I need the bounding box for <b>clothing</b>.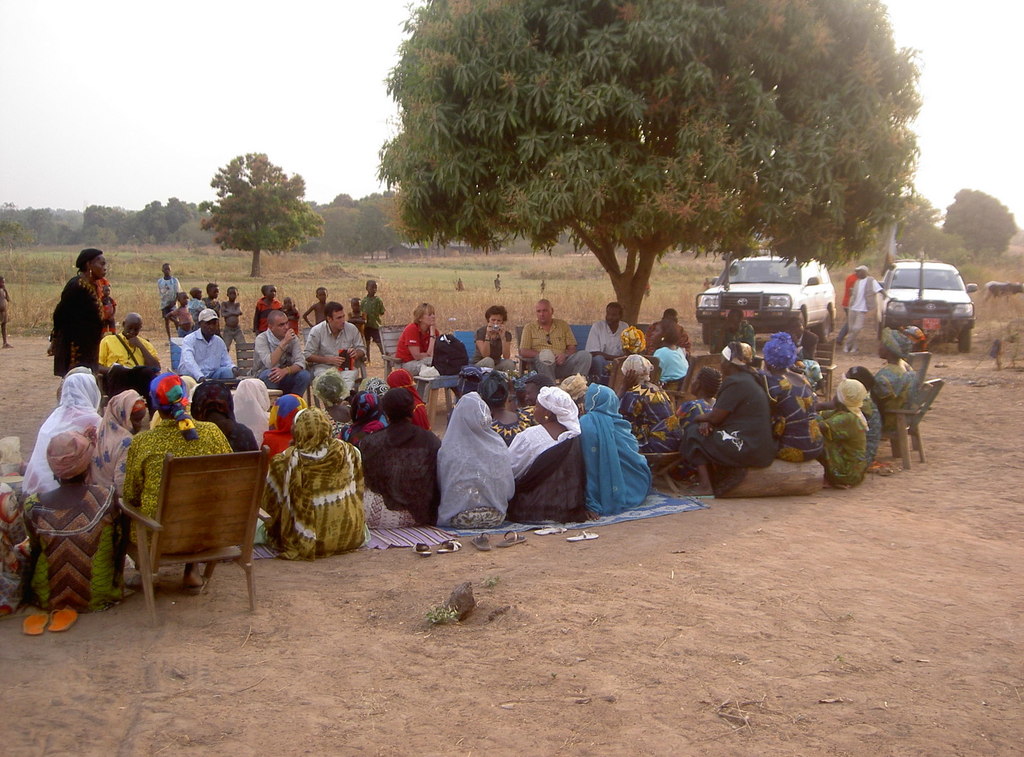
Here it is: bbox=(865, 388, 879, 461).
